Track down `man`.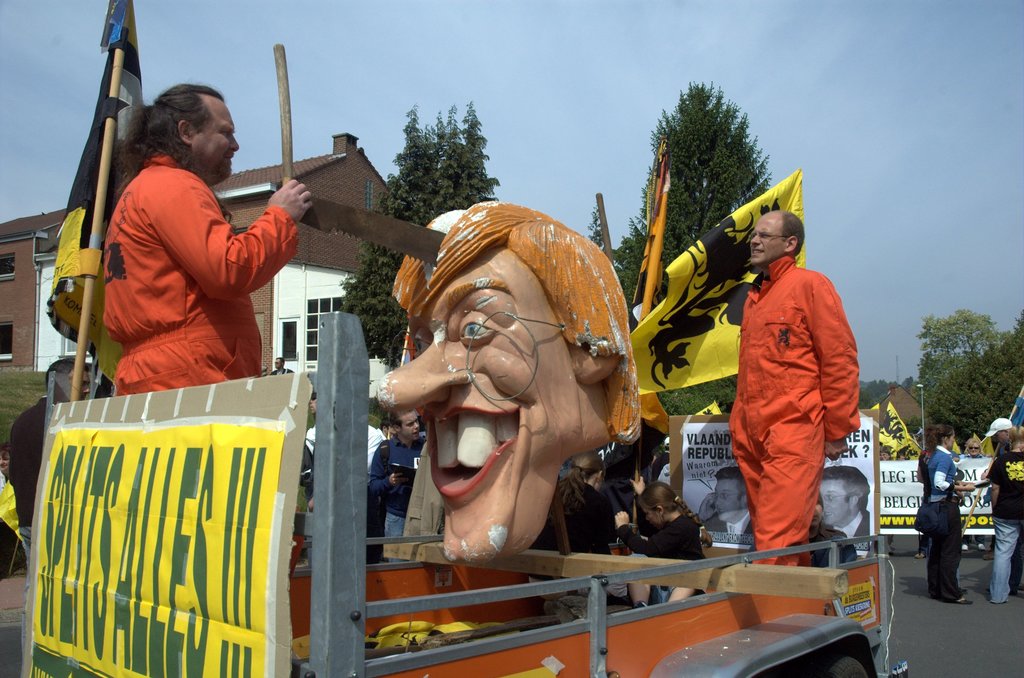
Tracked to crop(724, 209, 861, 571).
